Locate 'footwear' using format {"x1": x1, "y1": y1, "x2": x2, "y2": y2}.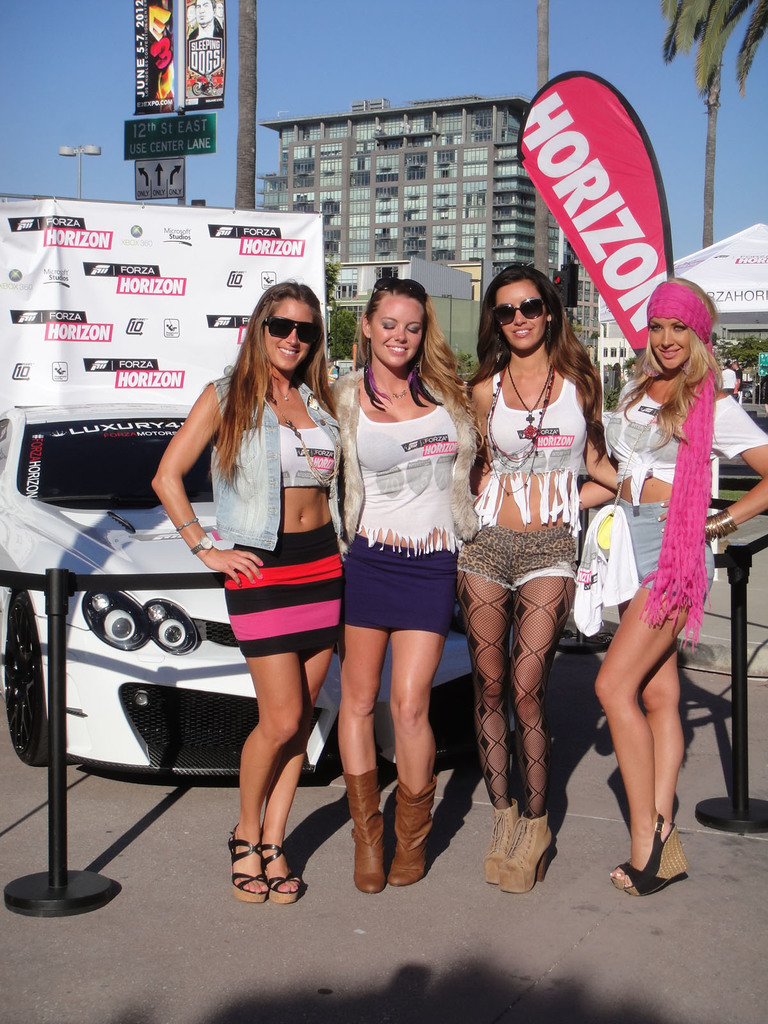
{"x1": 611, "y1": 816, "x2": 663, "y2": 896}.
